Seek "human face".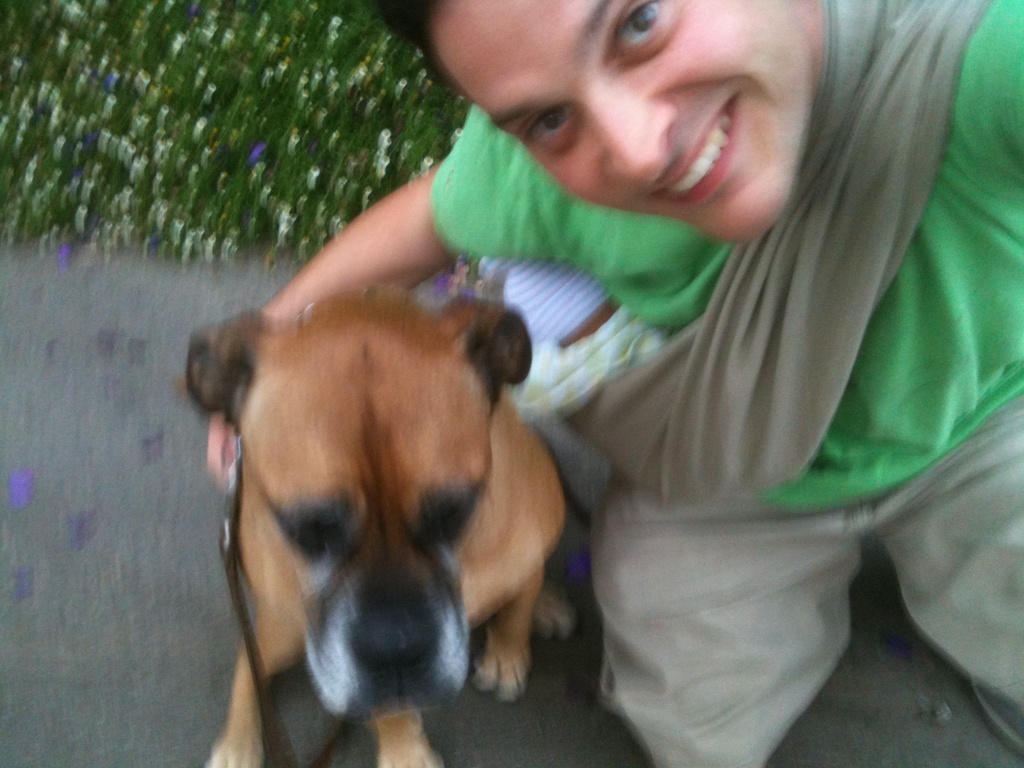
[left=441, top=0, right=812, bottom=245].
